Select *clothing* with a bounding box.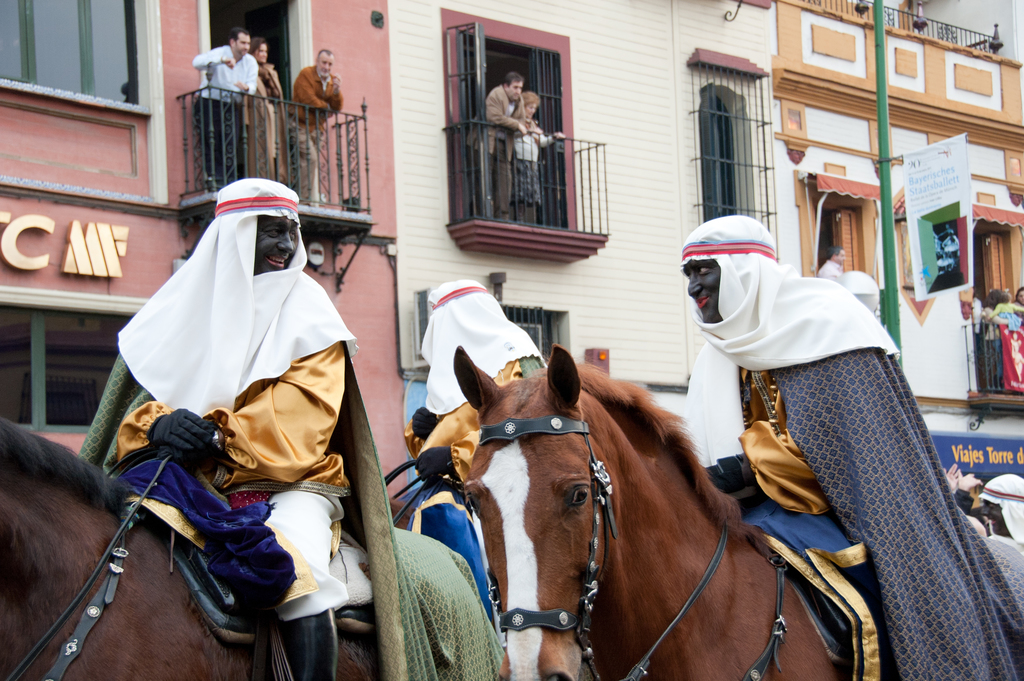
[514, 119, 550, 208].
